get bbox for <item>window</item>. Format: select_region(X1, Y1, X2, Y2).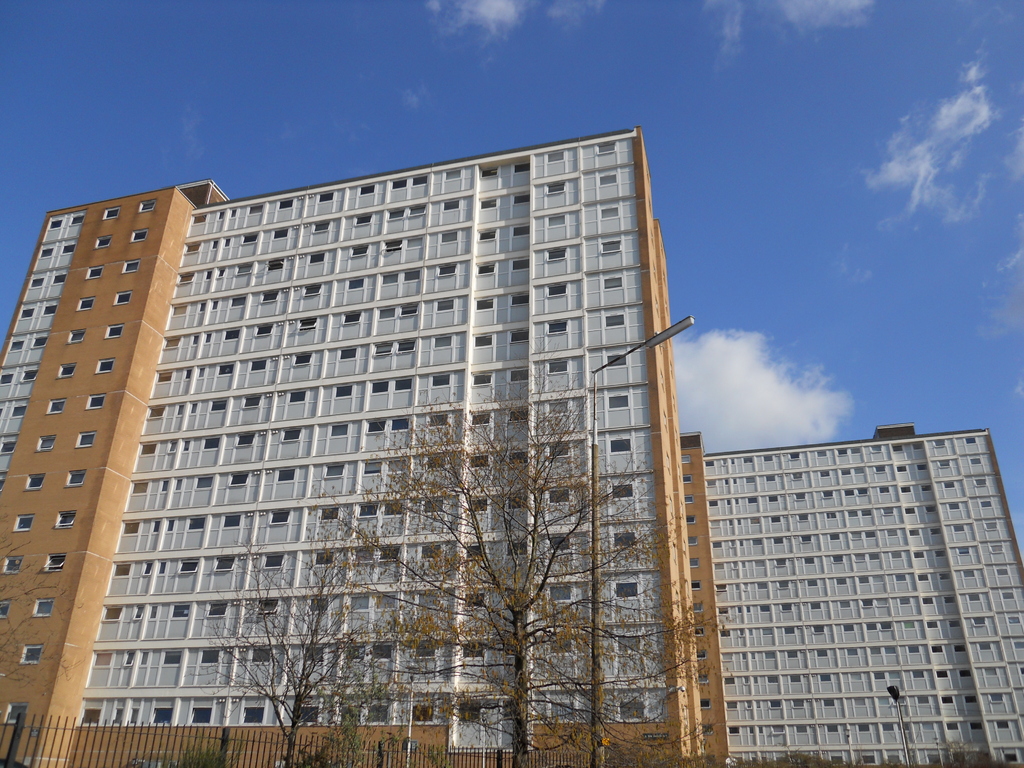
select_region(438, 263, 455, 278).
